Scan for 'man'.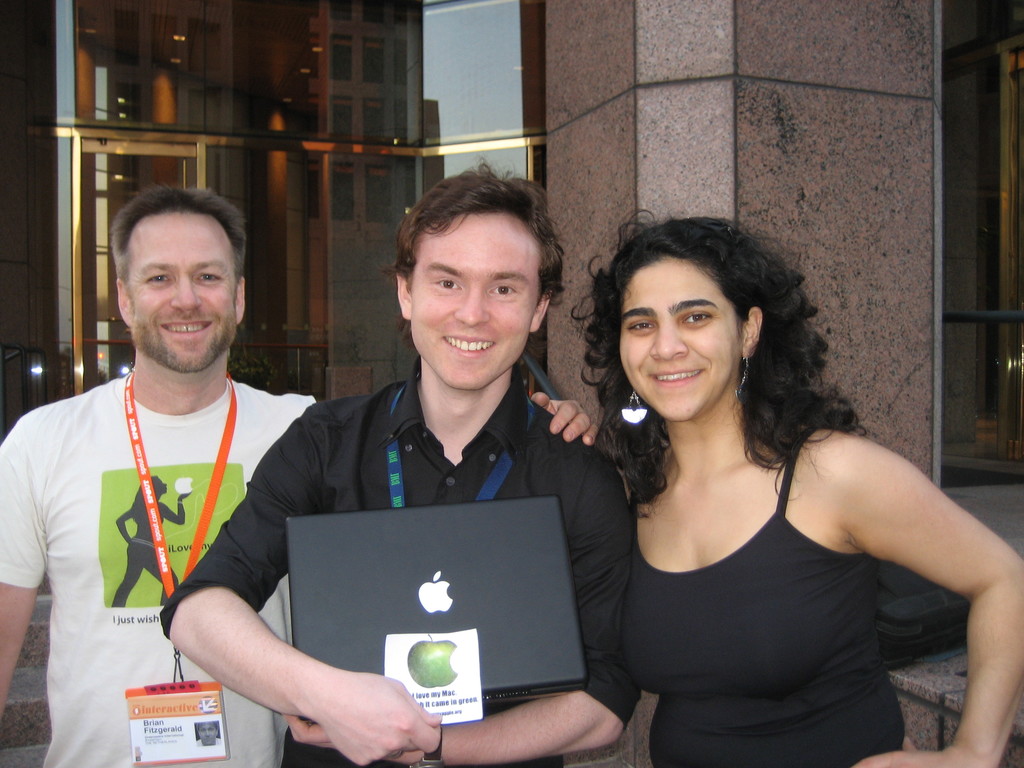
Scan result: <box>0,184,603,767</box>.
